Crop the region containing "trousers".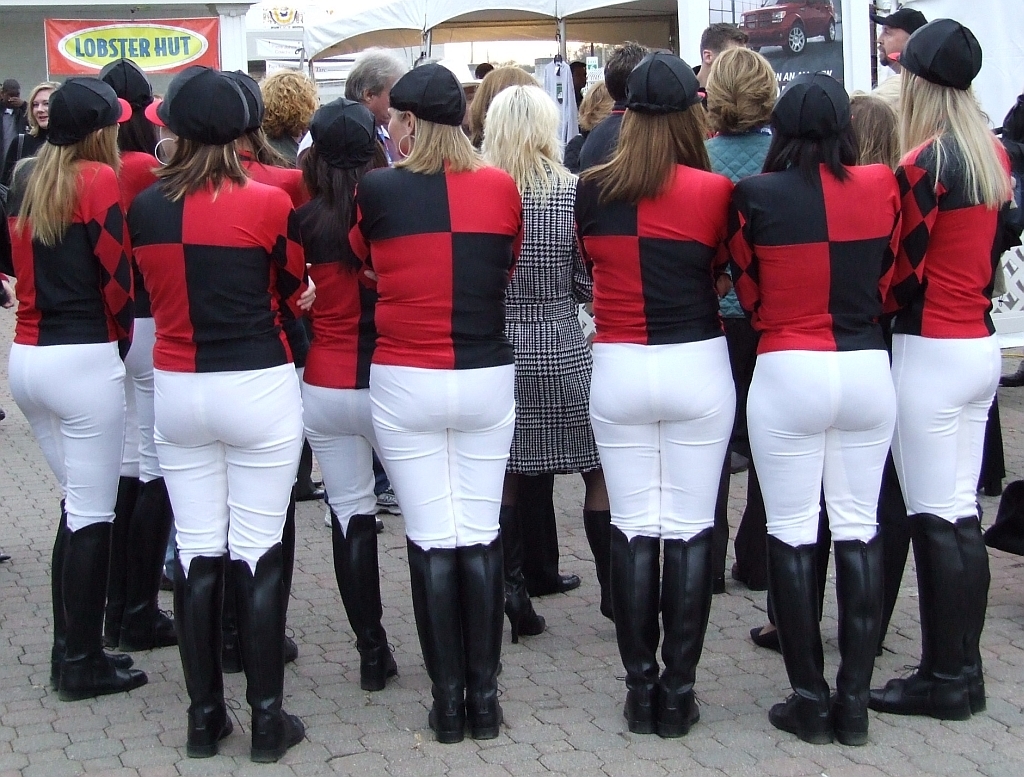
Crop region: l=509, t=474, r=562, b=598.
